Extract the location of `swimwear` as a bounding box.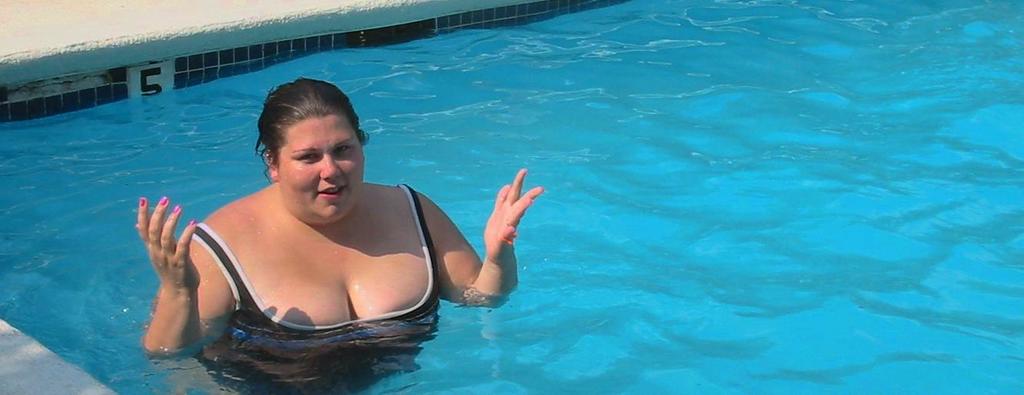
bbox(186, 171, 449, 335).
